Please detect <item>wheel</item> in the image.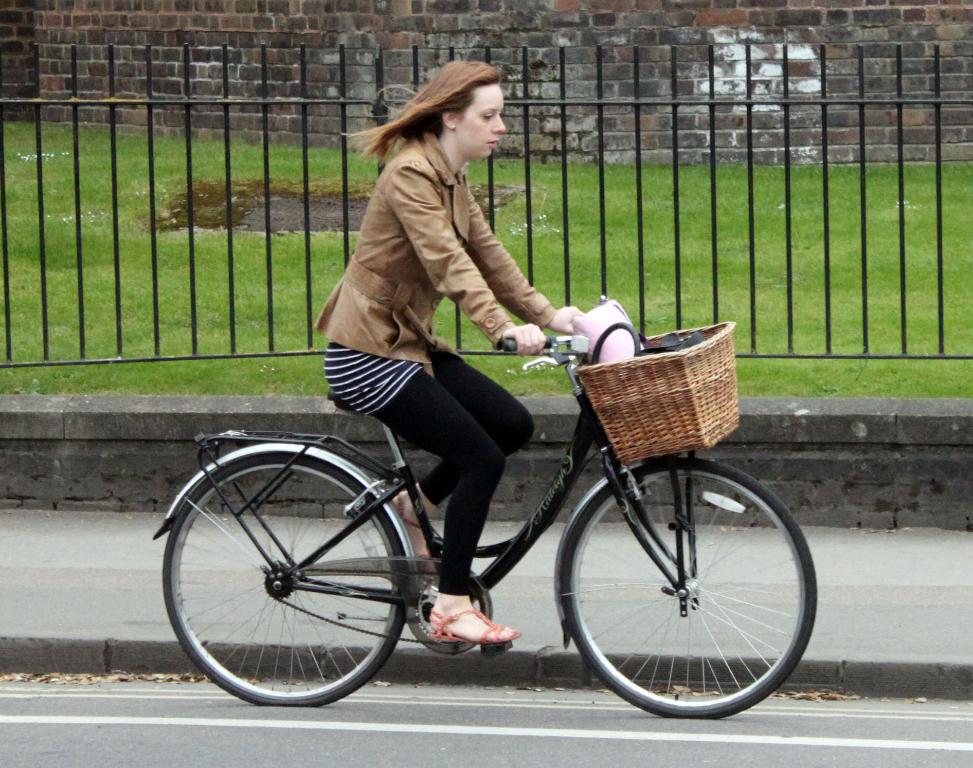
l=161, t=453, r=404, b=708.
